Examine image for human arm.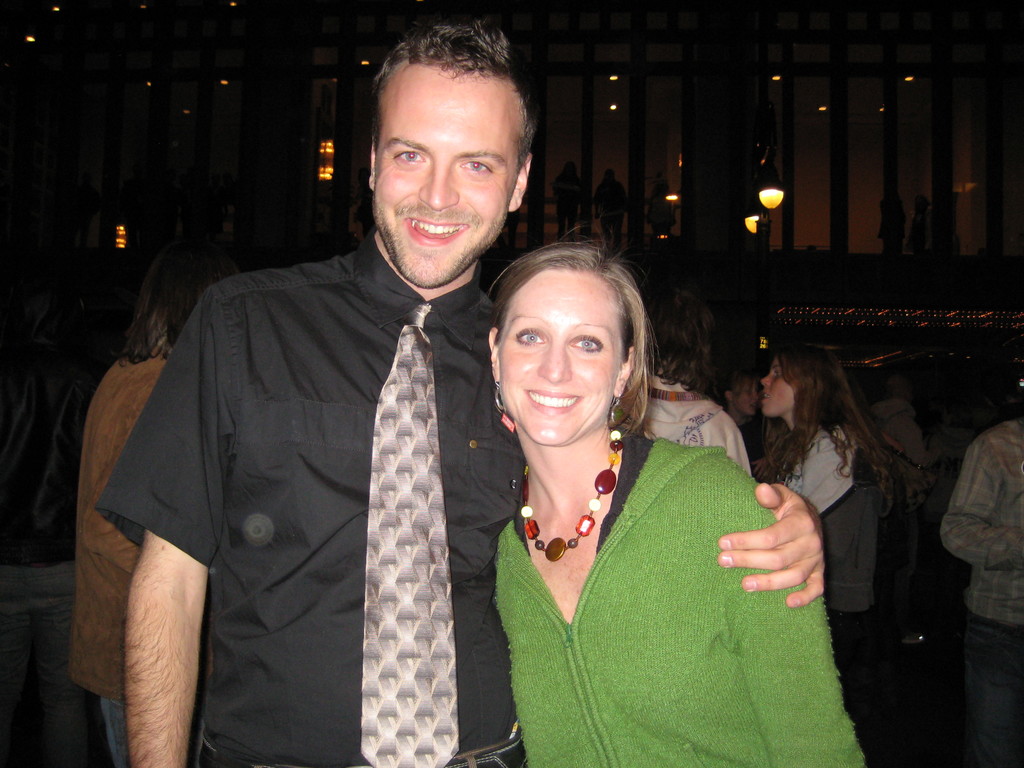
Examination result: bbox=[713, 478, 823, 634].
